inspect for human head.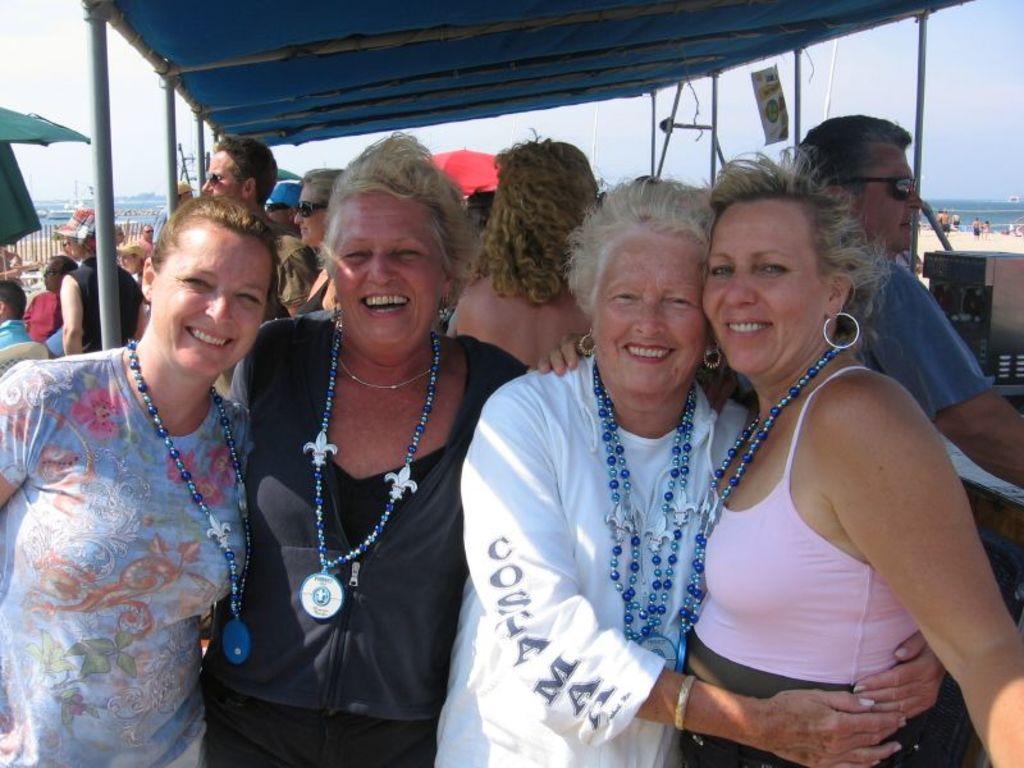
Inspection: {"left": 198, "top": 133, "right": 289, "bottom": 205}.
